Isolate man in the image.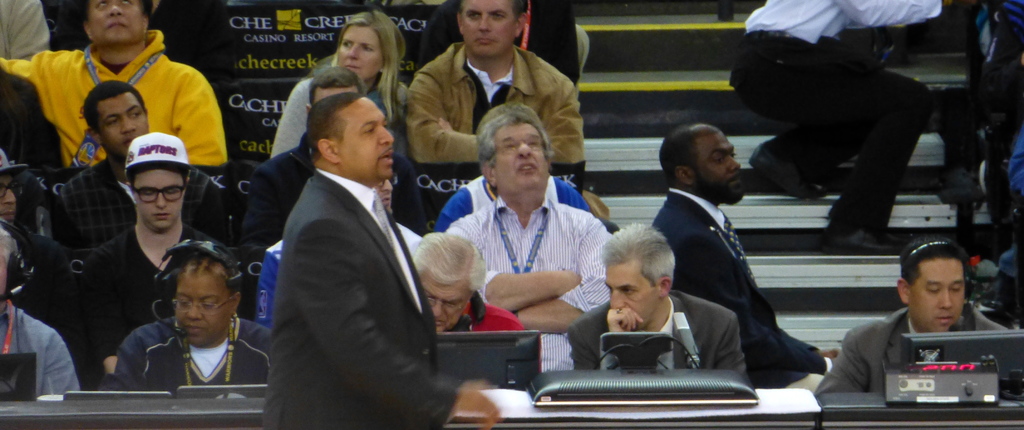
Isolated region: x1=252 y1=63 x2=430 y2=261.
